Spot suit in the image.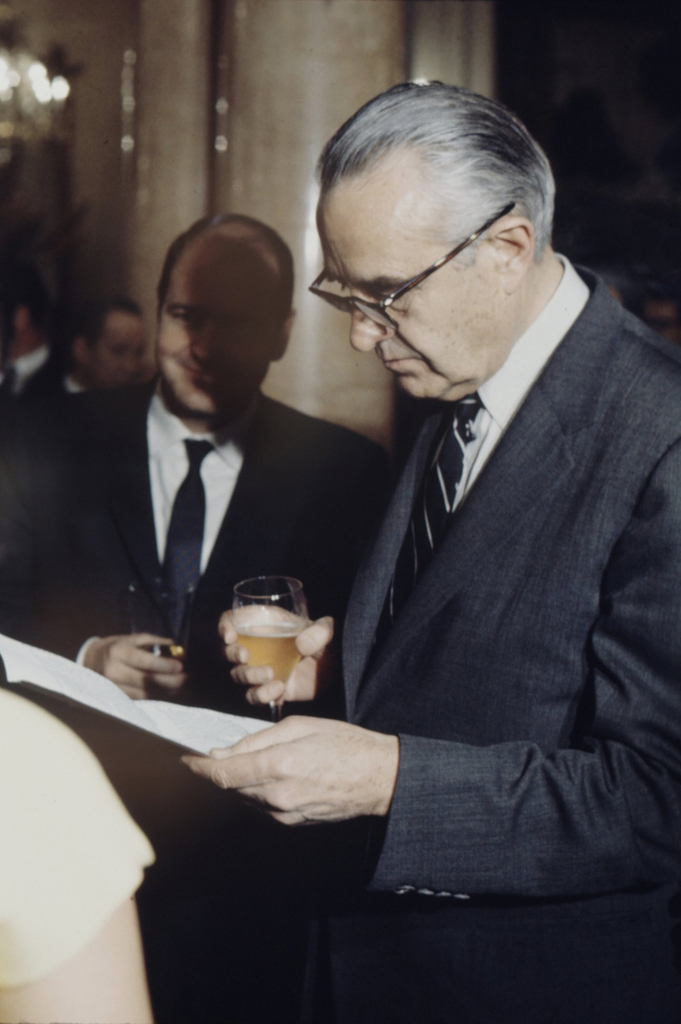
suit found at <bbox>325, 264, 680, 1023</bbox>.
